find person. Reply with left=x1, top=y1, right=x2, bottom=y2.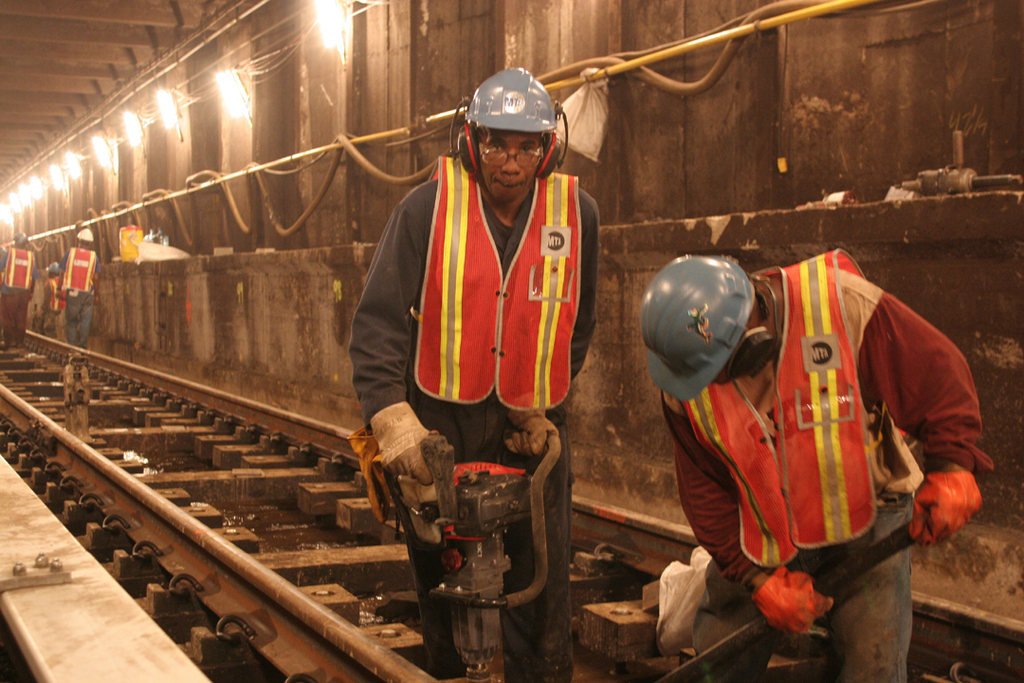
left=659, top=207, right=967, bottom=660.
